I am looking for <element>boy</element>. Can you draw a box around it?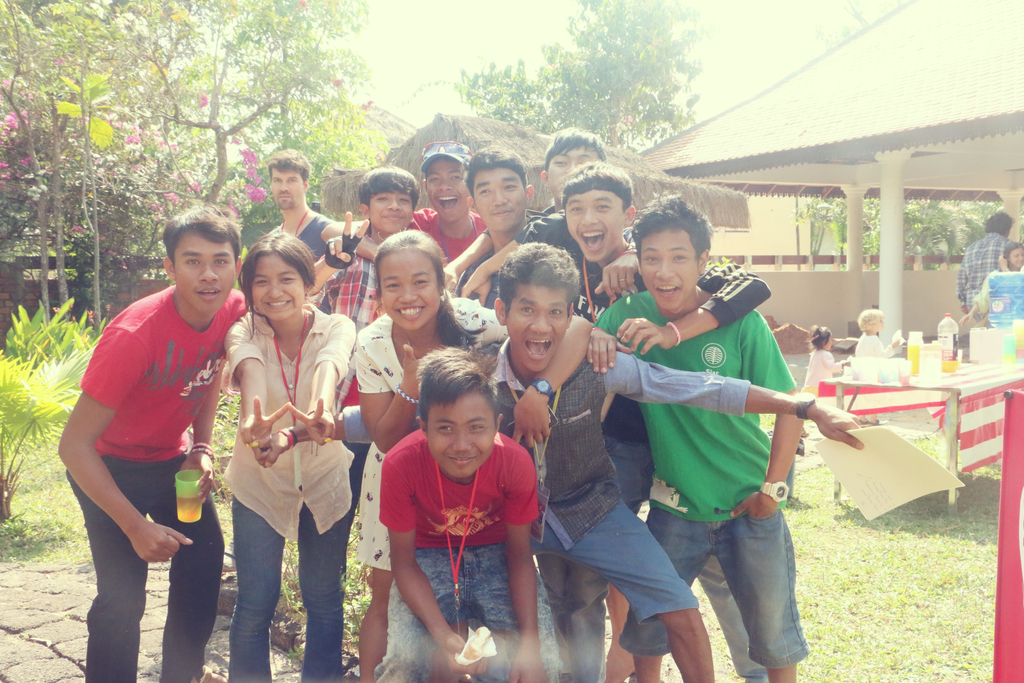
Sure, the bounding box is (251,238,873,682).
